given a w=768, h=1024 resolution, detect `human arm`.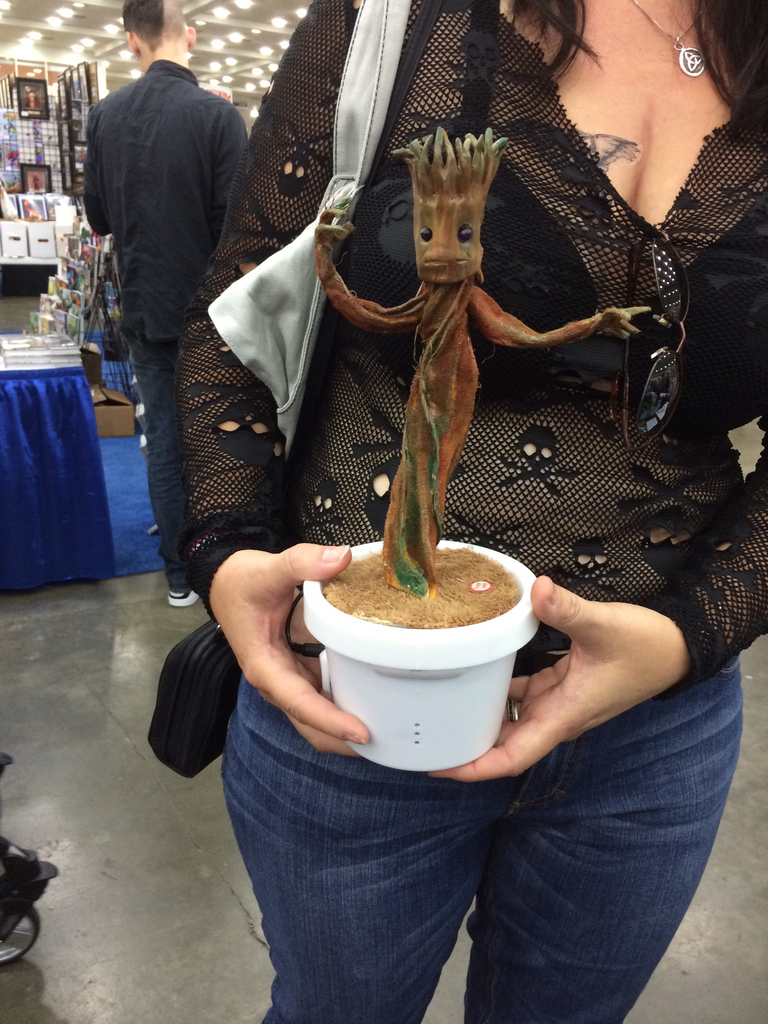
locate(214, 108, 250, 242).
